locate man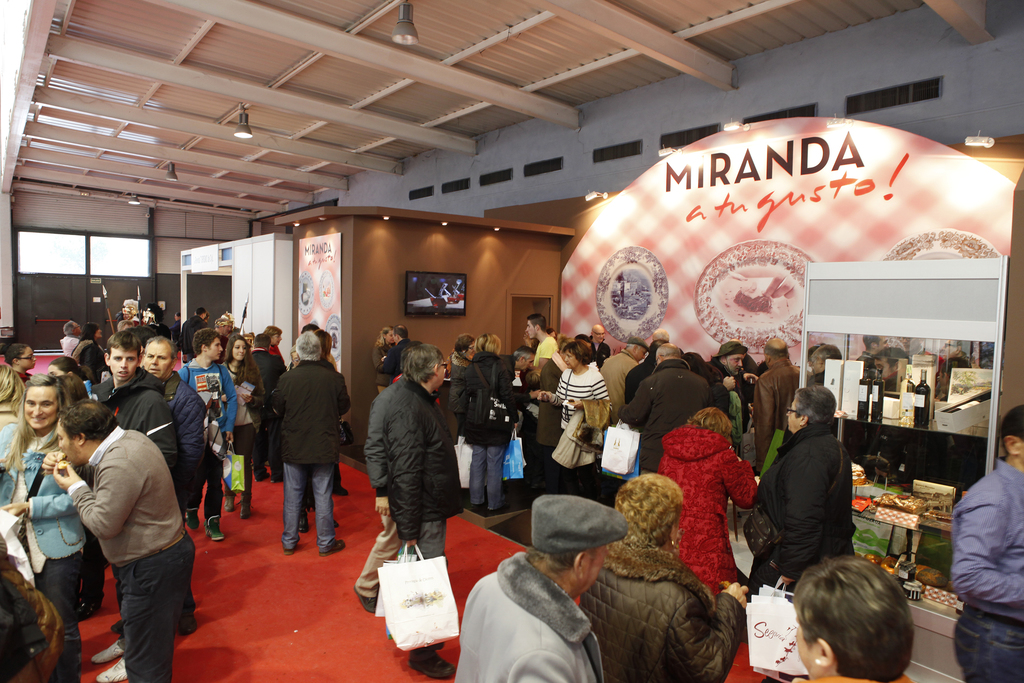
x1=755 y1=333 x2=811 y2=468
